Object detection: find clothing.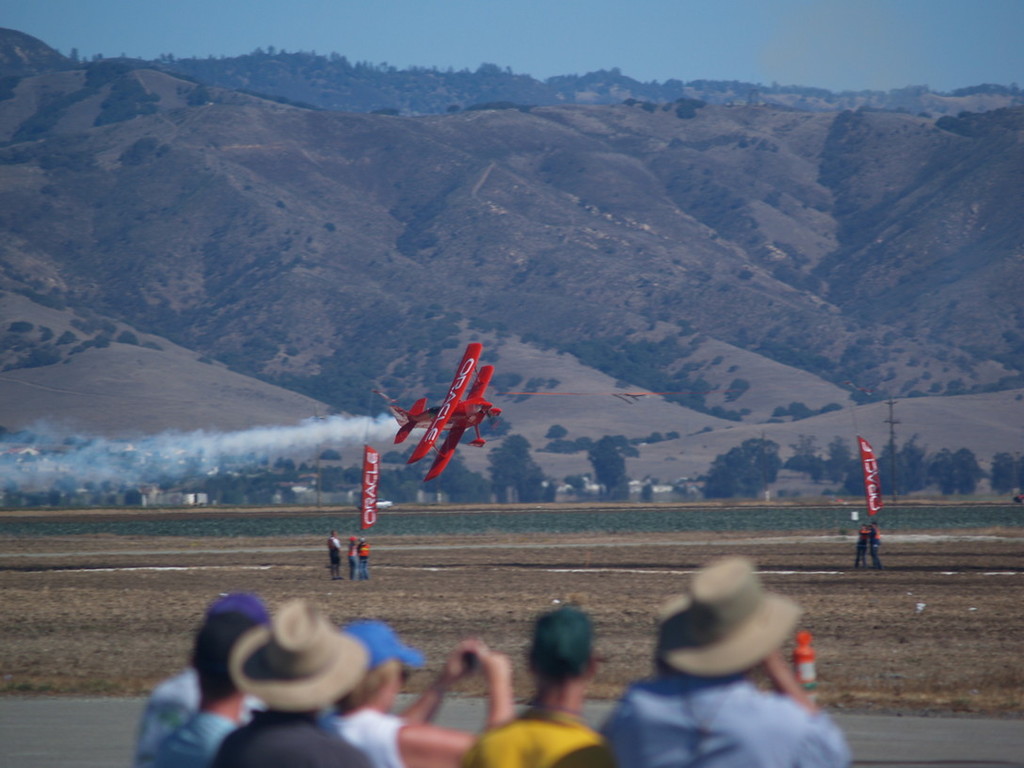
rect(357, 545, 366, 578).
